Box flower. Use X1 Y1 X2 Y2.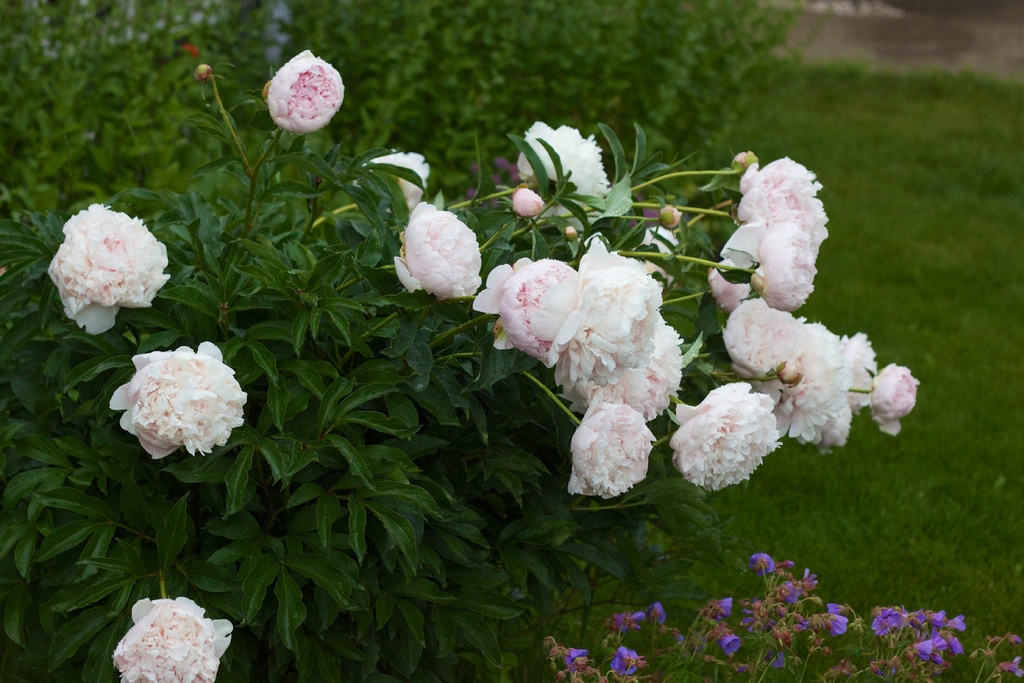
714 597 732 617.
